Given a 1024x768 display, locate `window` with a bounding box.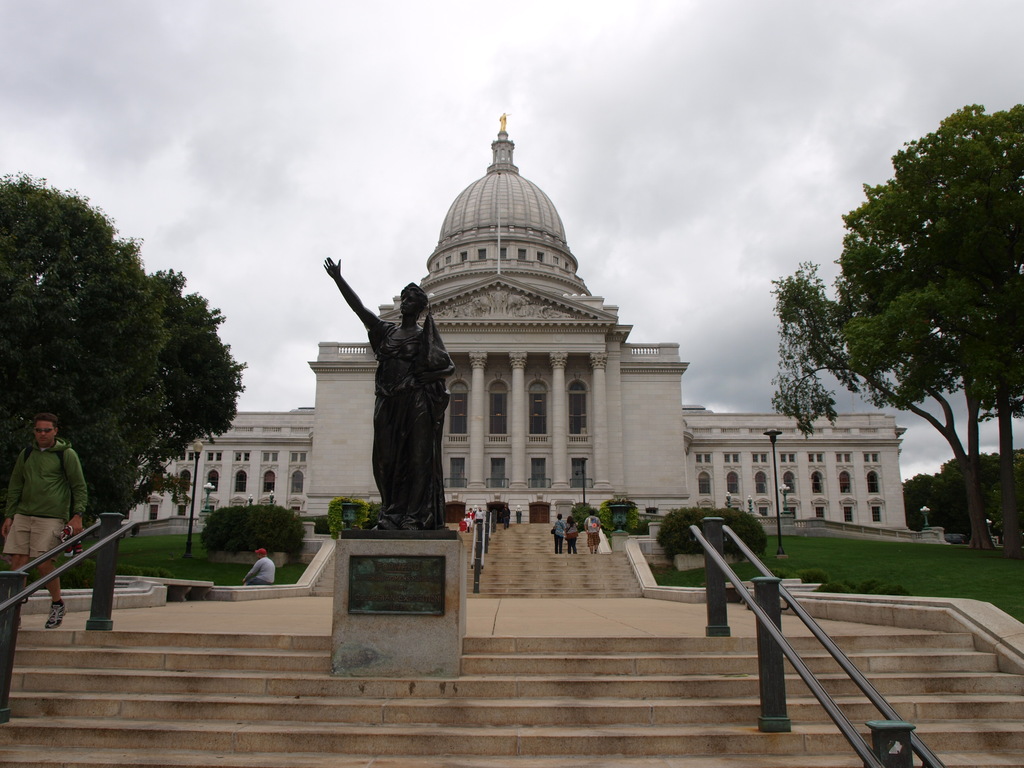
Located: {"x1": 760, "y1": 506, "x2": 768, "y2": 517}.
